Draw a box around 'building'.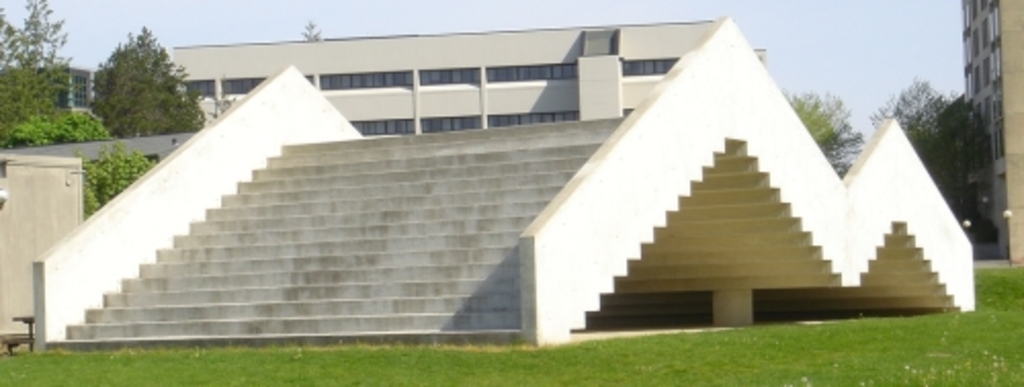
{"x1": 150, "y1": 10, "x2": 719, "y2": 135}.
